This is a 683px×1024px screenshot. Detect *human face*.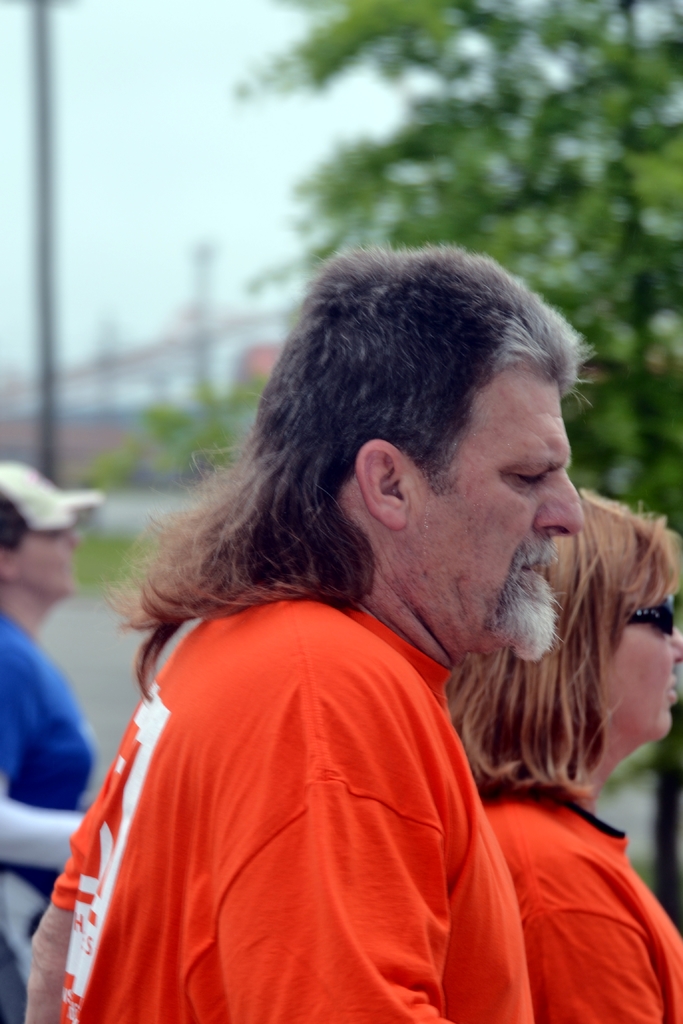
{"x1": 604, "y1": 585, "x2": 682, "y2": 740}.
